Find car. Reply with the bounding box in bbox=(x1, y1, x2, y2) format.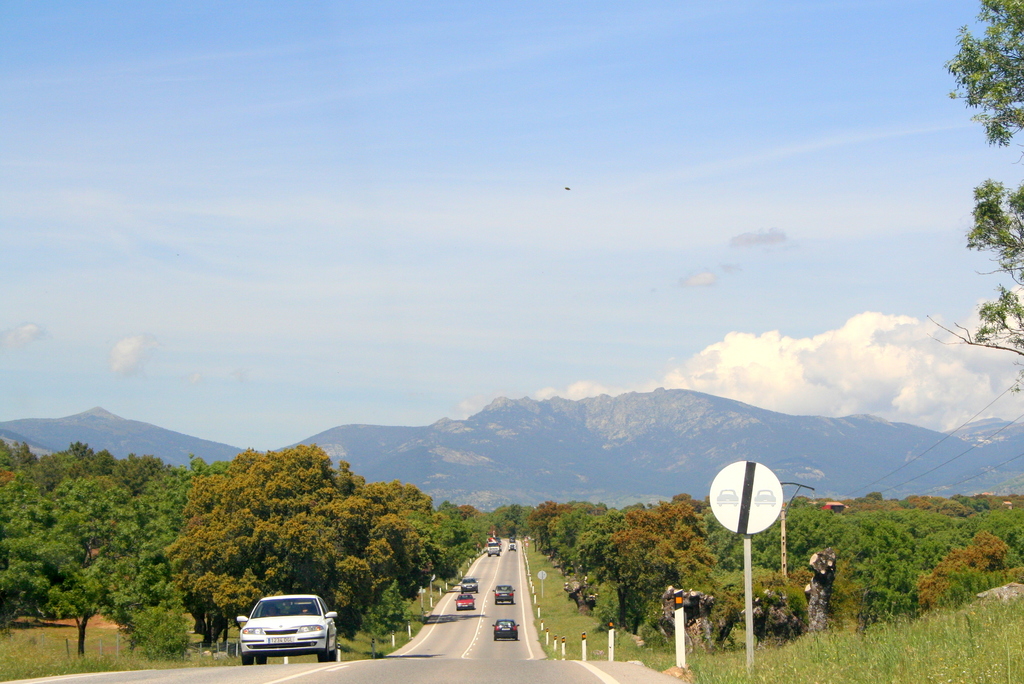
bbox=(454, 591, 478, 615).
